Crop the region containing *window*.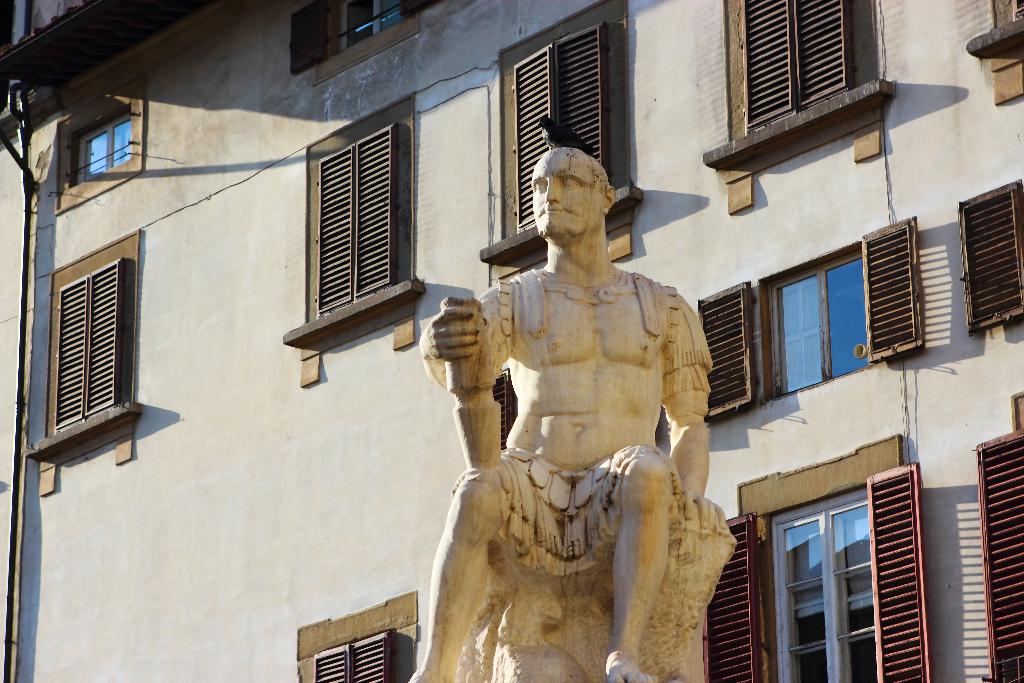
Crop region: crop(495, 364, 518, 457).
